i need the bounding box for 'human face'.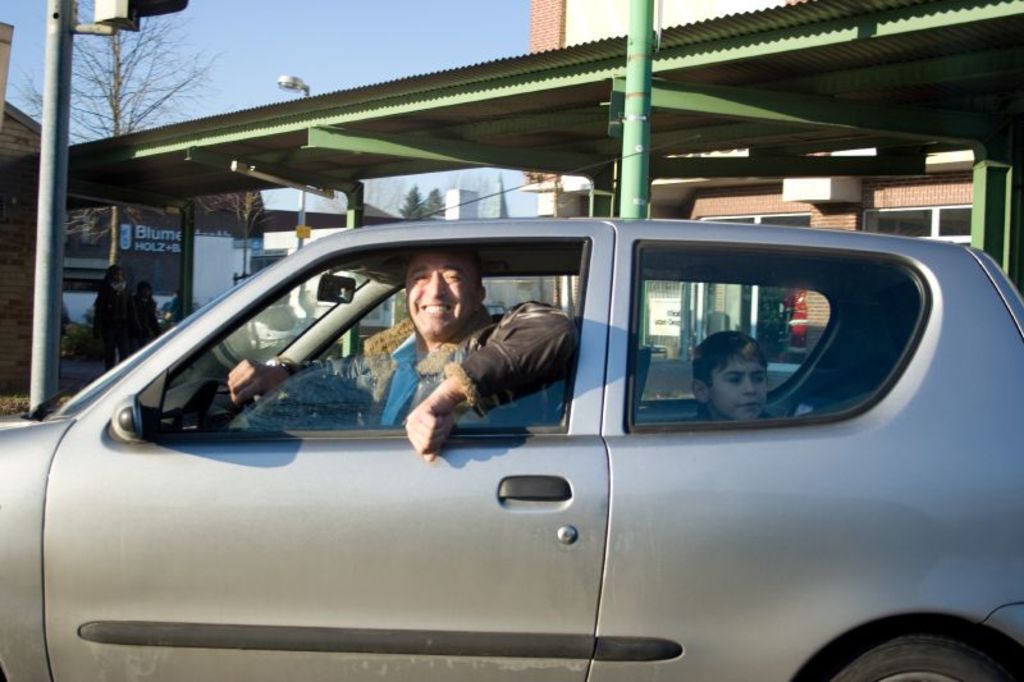
Here it is: l=406, t=248, r=479, b=342.
